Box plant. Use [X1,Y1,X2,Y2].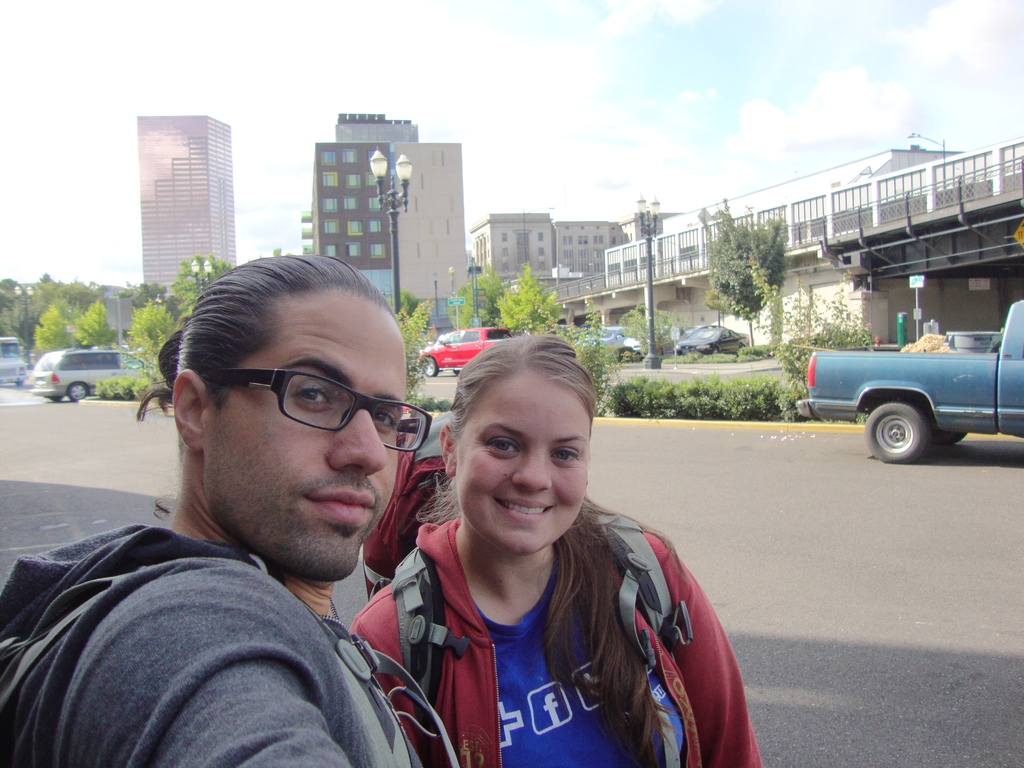
[403,394,451,408].
